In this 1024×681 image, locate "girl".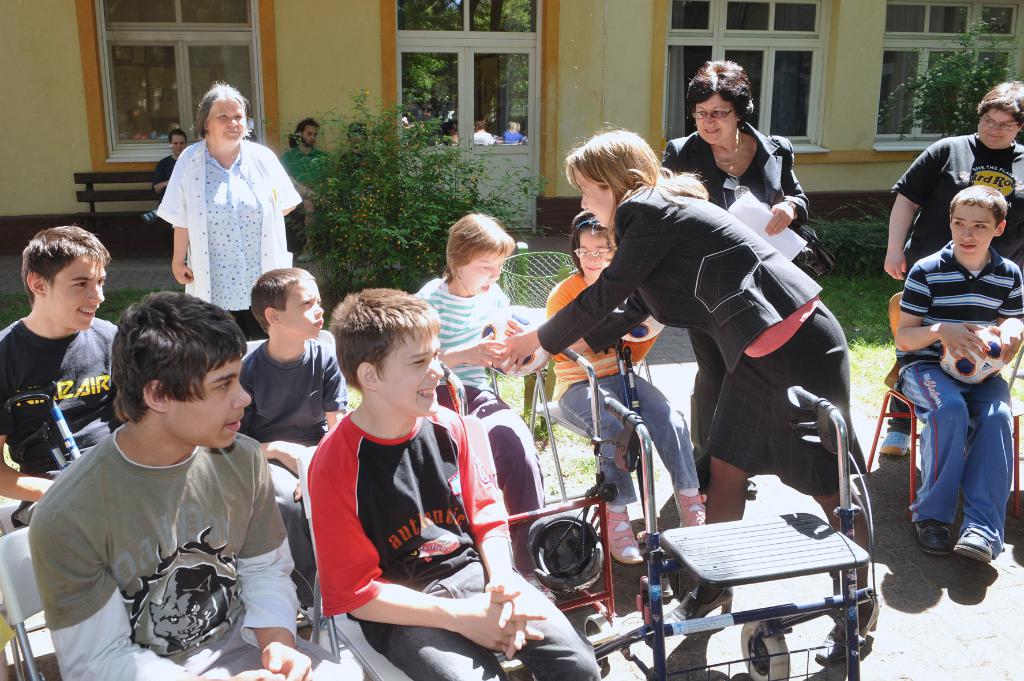
Bounding box: 502 122 879 673.
